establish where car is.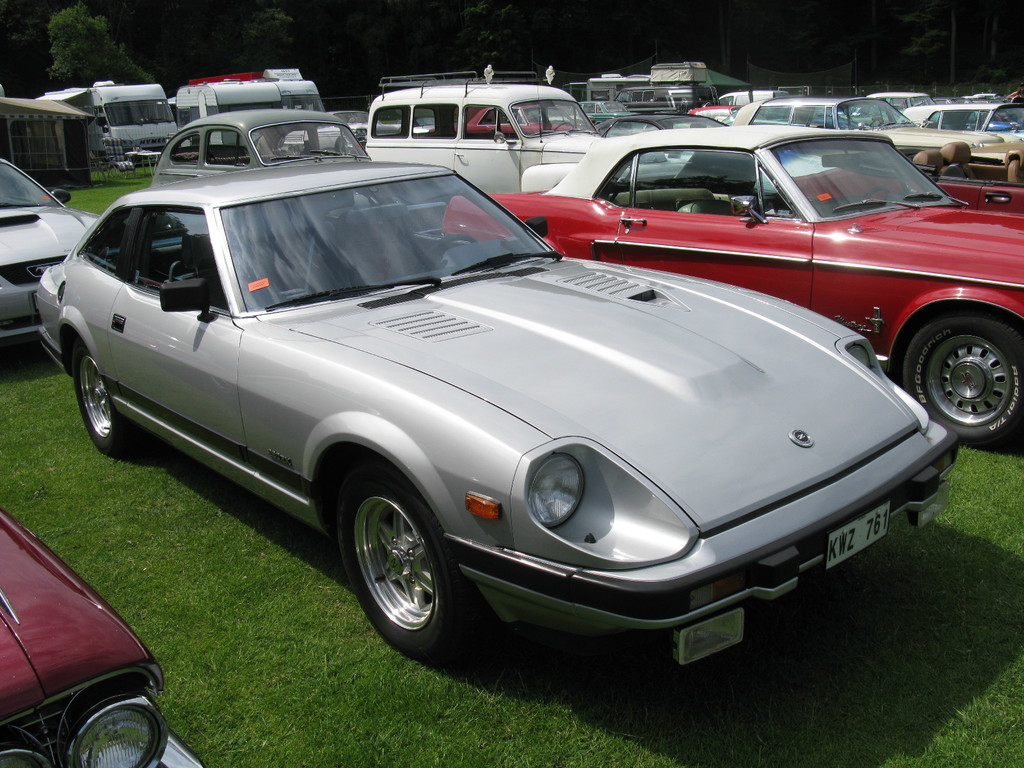
Established at (40,152,956,663).
